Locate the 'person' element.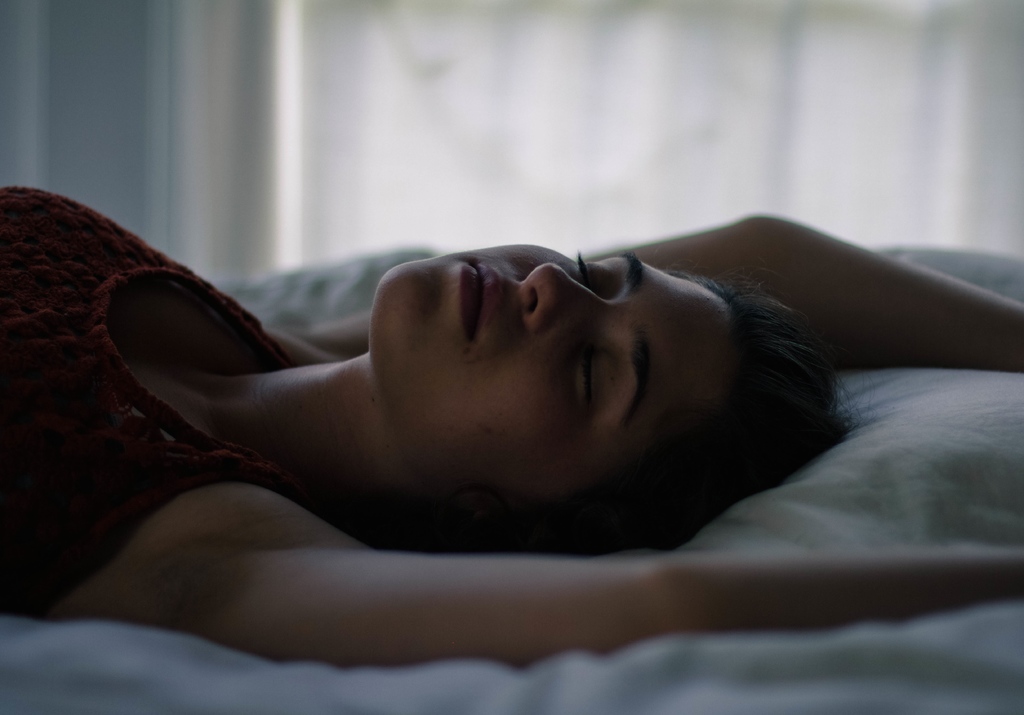
Element bbox: (0,181,1023,641).
